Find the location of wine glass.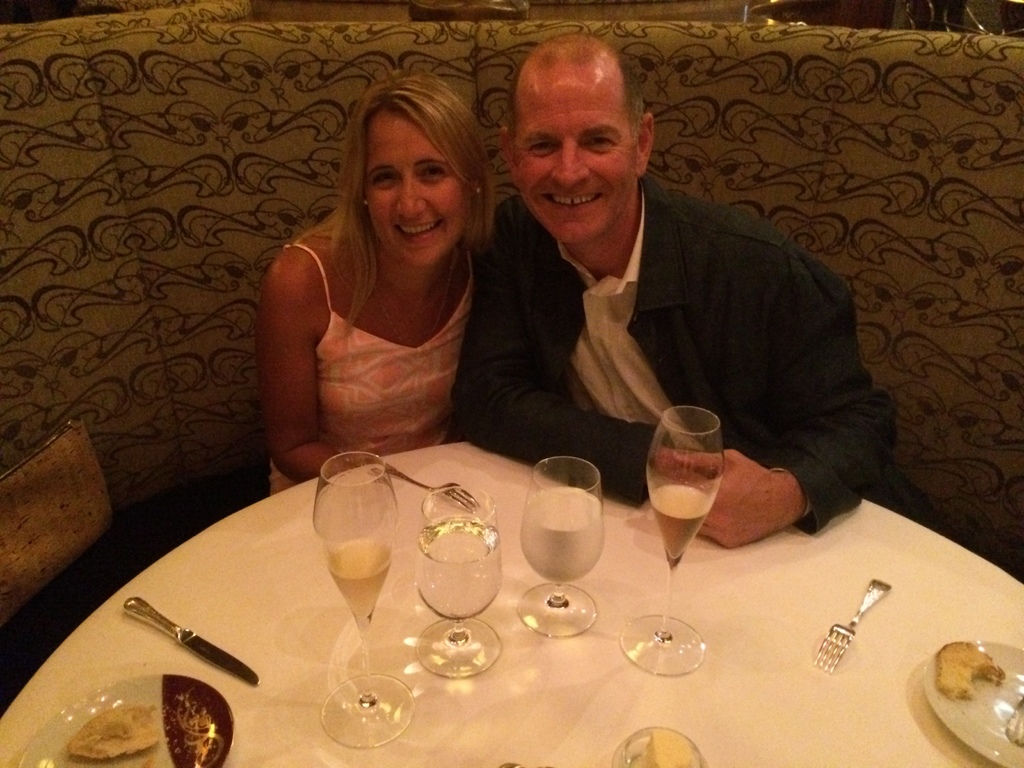
Location: pyautogui.locateOnScreen(417, 486, 504, 675).
